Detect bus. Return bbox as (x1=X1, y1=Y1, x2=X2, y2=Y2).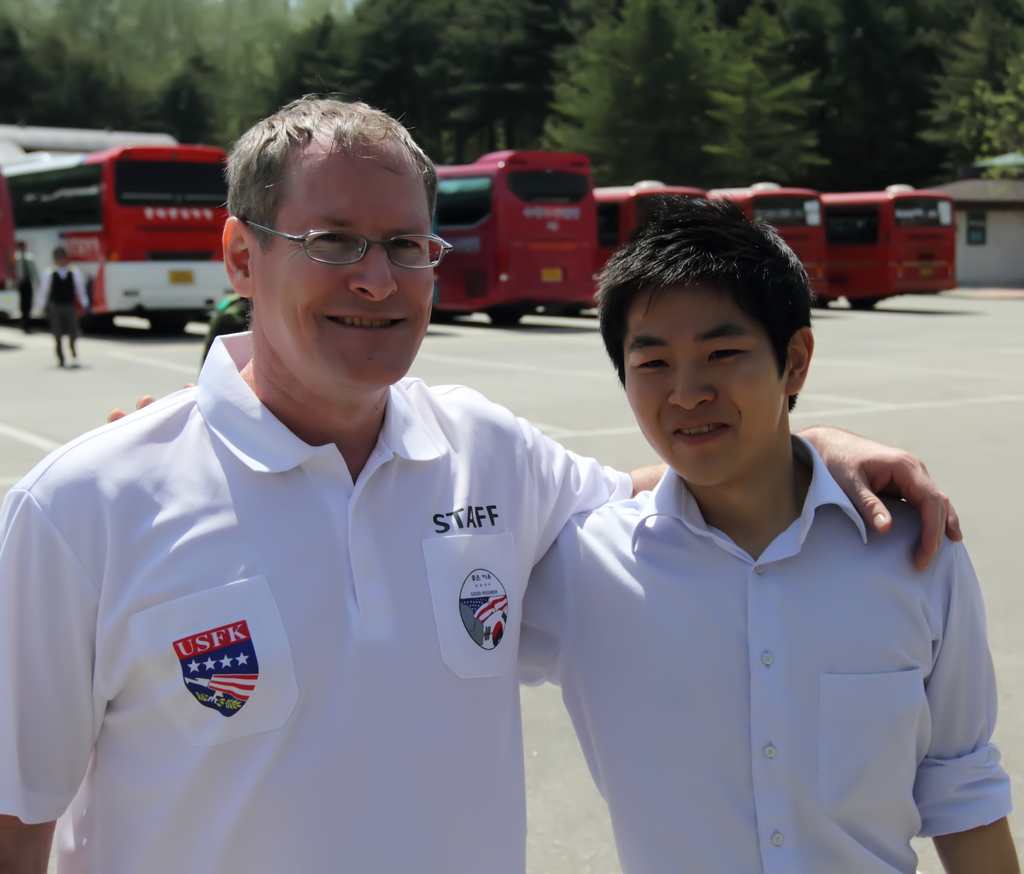
(x1=712, y1=174, x2=833, y2=297).
